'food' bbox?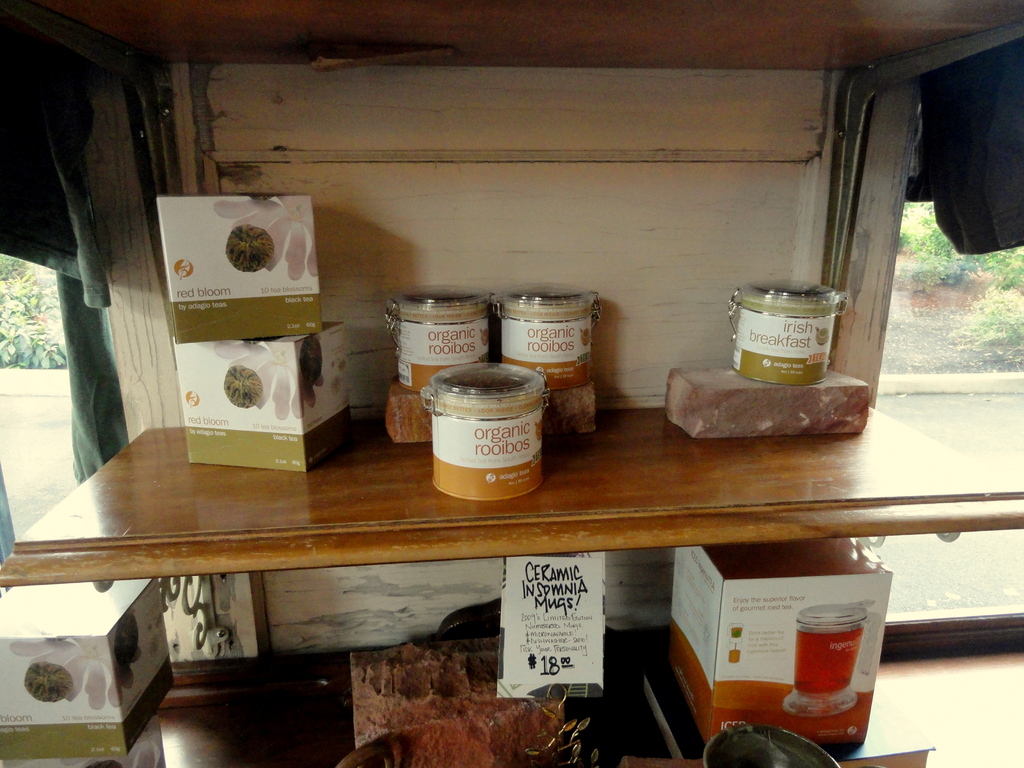
x1=360 y1=637 x2=544 y2=760
